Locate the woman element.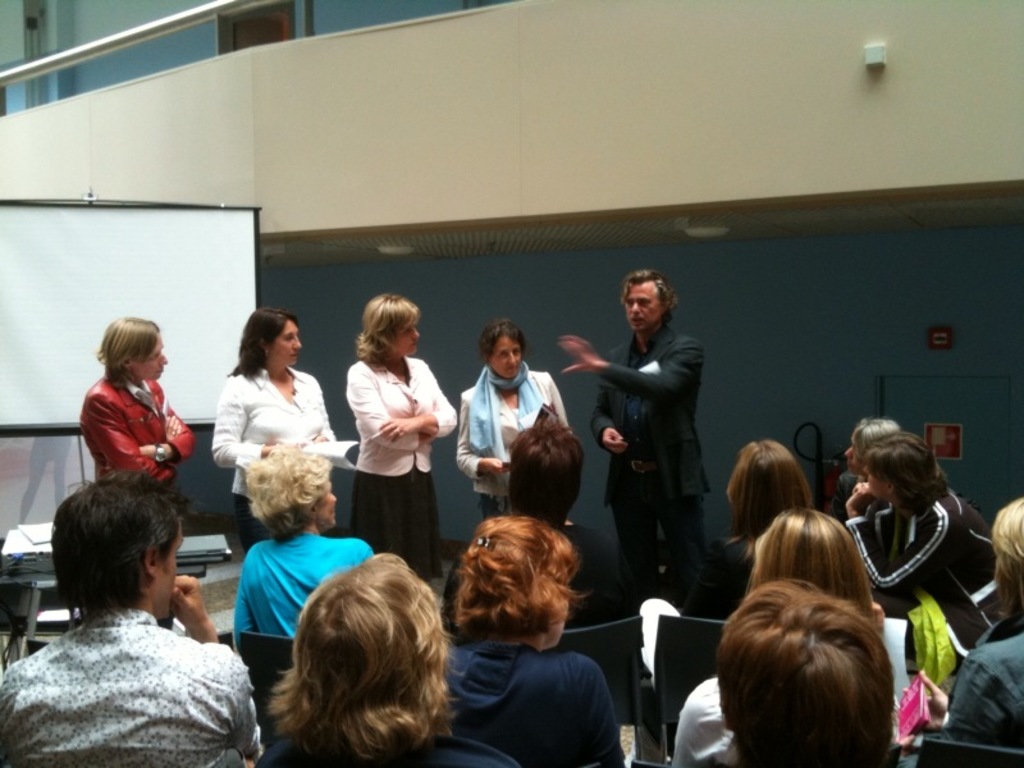
Element bbox: locate(211, 303, 337, 552).
